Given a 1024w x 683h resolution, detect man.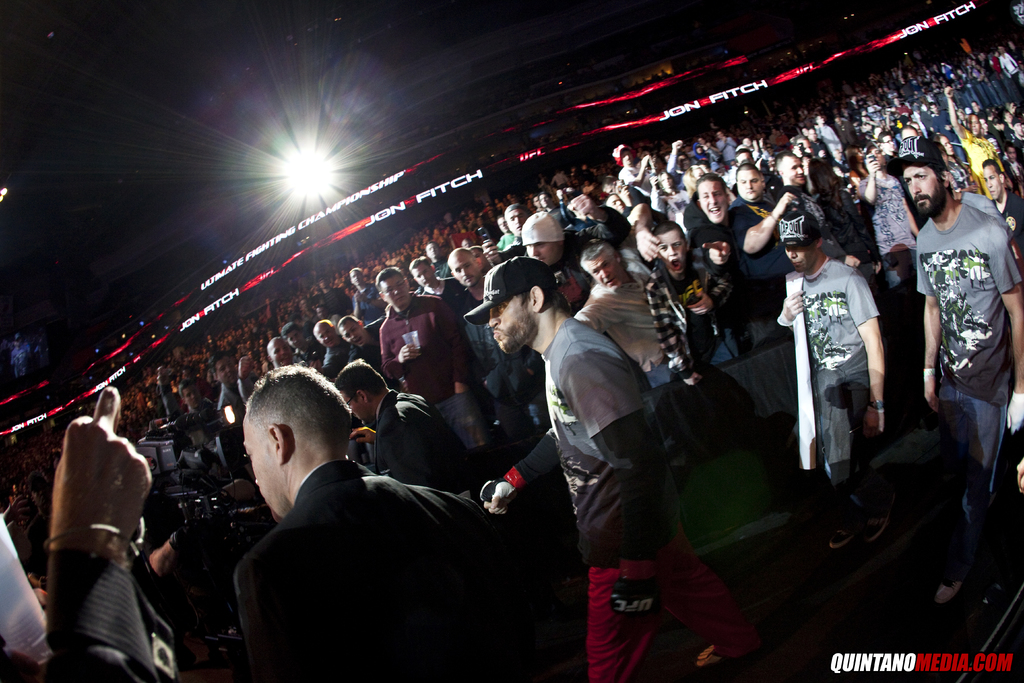
193/379/566/680.
